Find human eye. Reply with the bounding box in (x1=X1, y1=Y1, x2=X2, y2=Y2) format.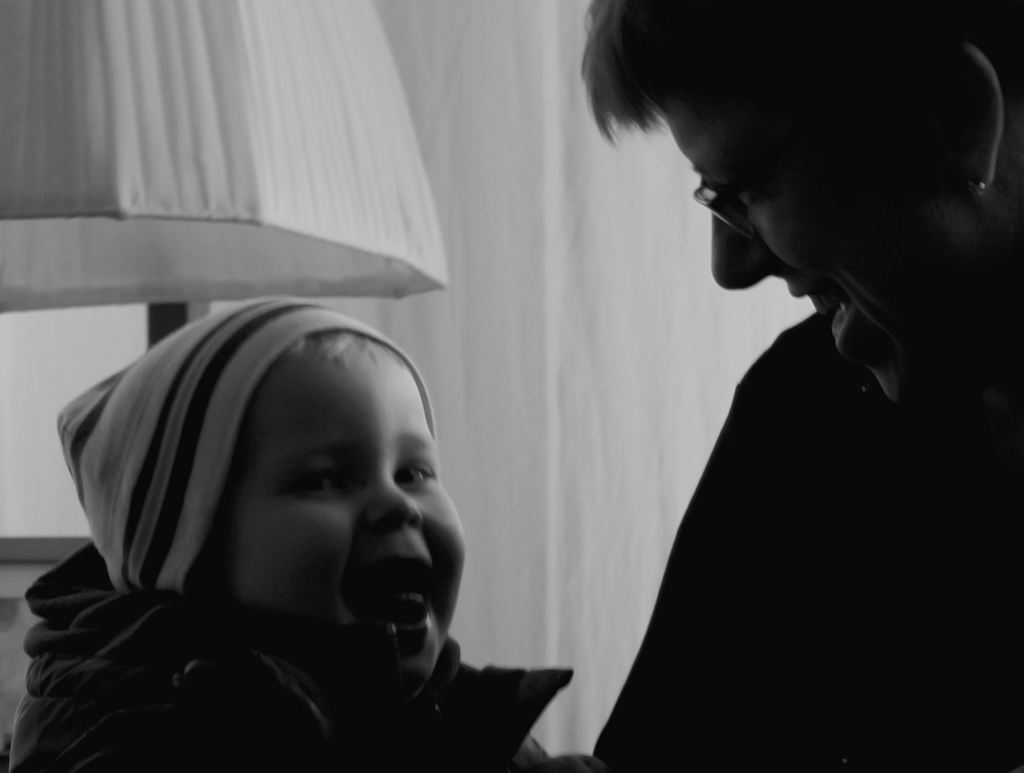
(x1=391, y1=455, x2=433, y2=498).
